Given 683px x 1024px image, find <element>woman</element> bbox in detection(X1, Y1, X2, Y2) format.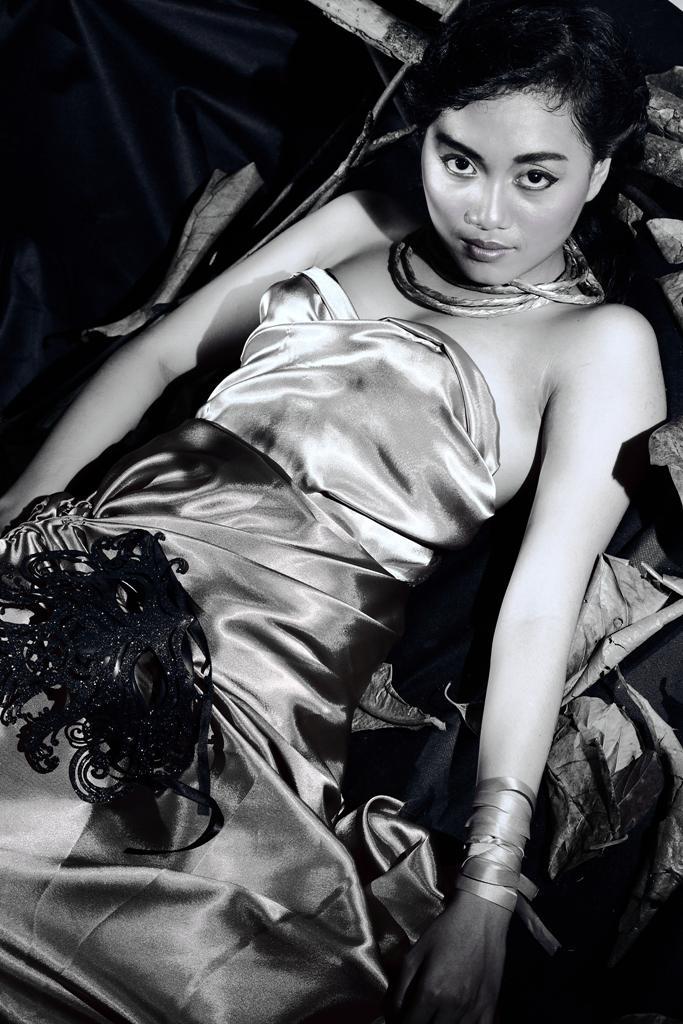
detection(0, 4, 682, 1023).
